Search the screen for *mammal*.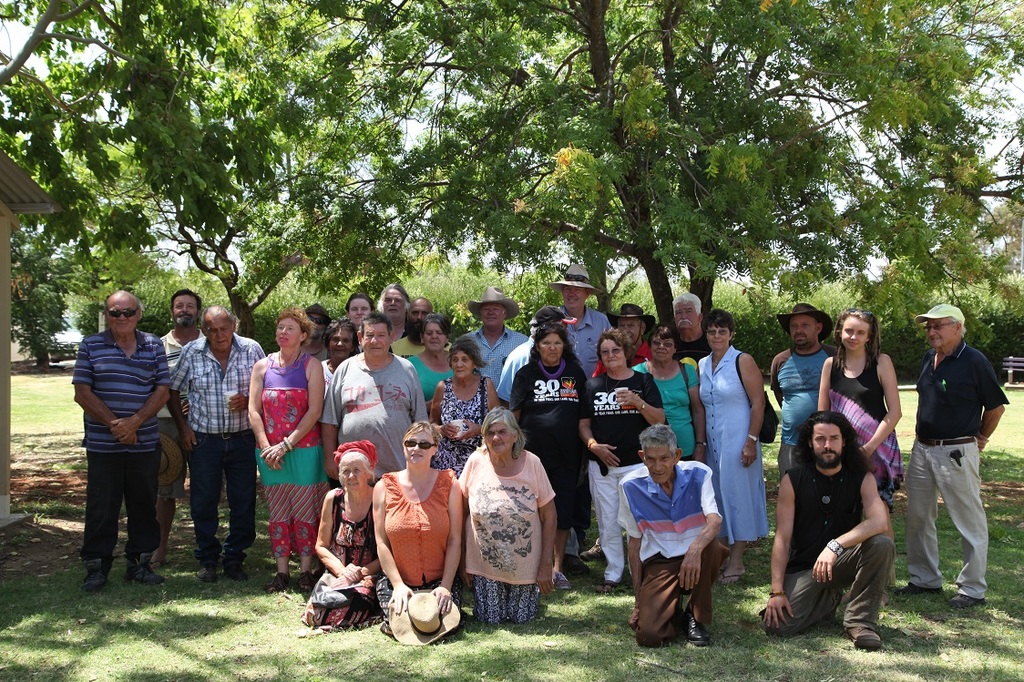
Found at Rect(320, 317, 425, 489).
